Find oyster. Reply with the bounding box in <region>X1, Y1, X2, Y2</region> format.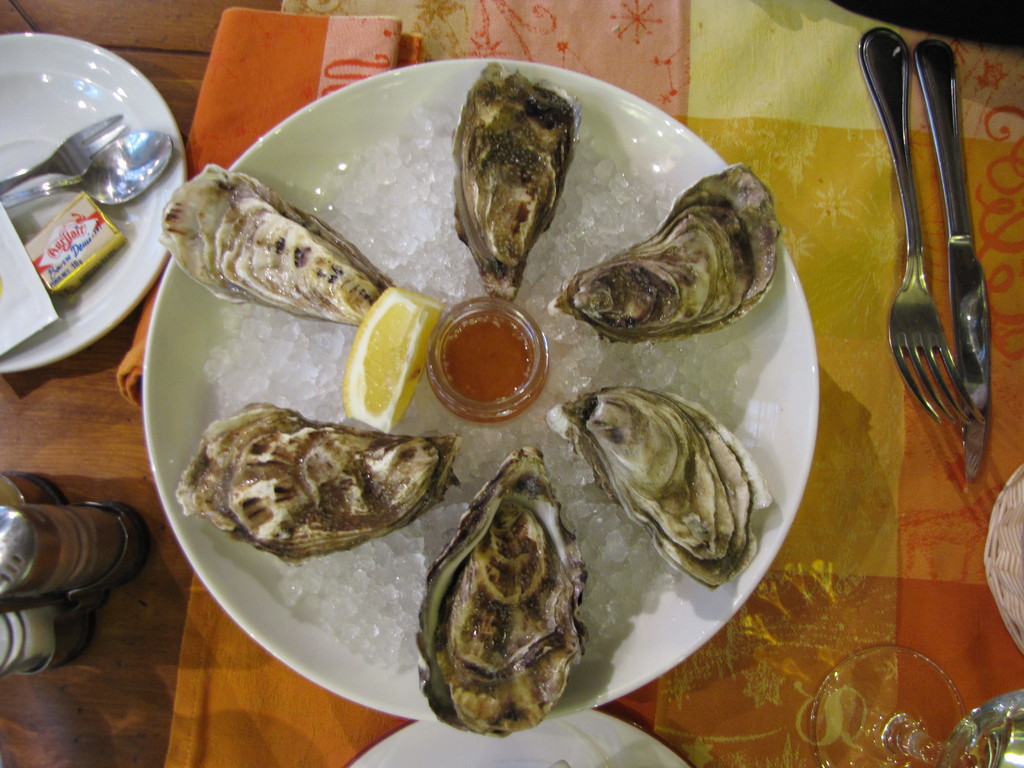
<region>150, 162, 403, 331</region>.
